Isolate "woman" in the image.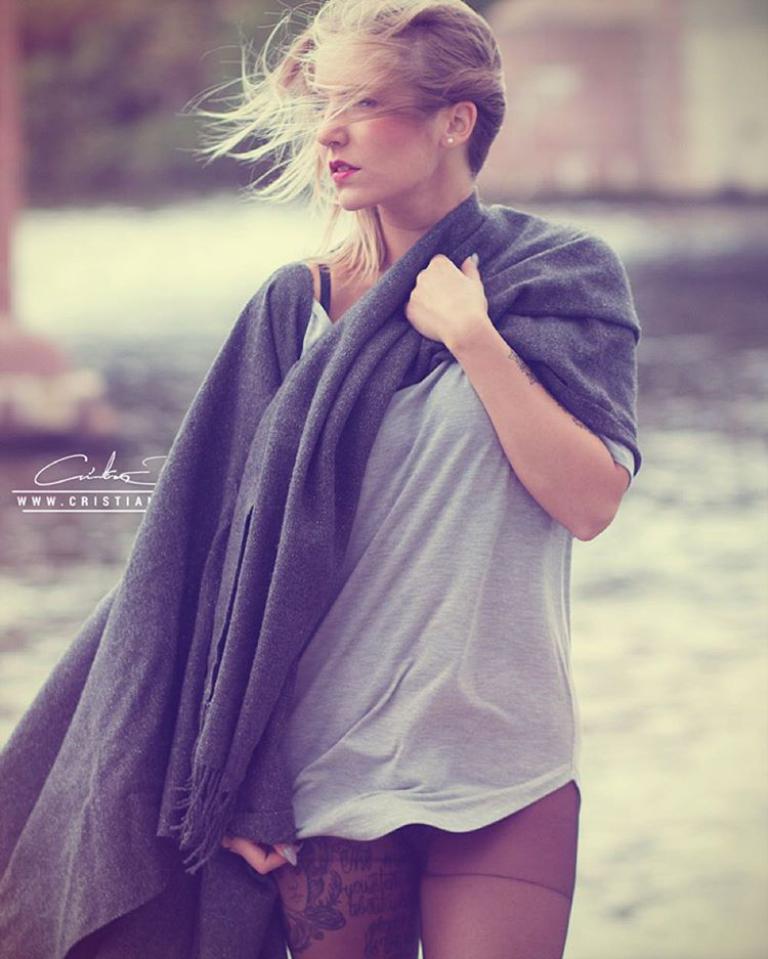
Isolated region: select_region(20, 40, 616, 951).
